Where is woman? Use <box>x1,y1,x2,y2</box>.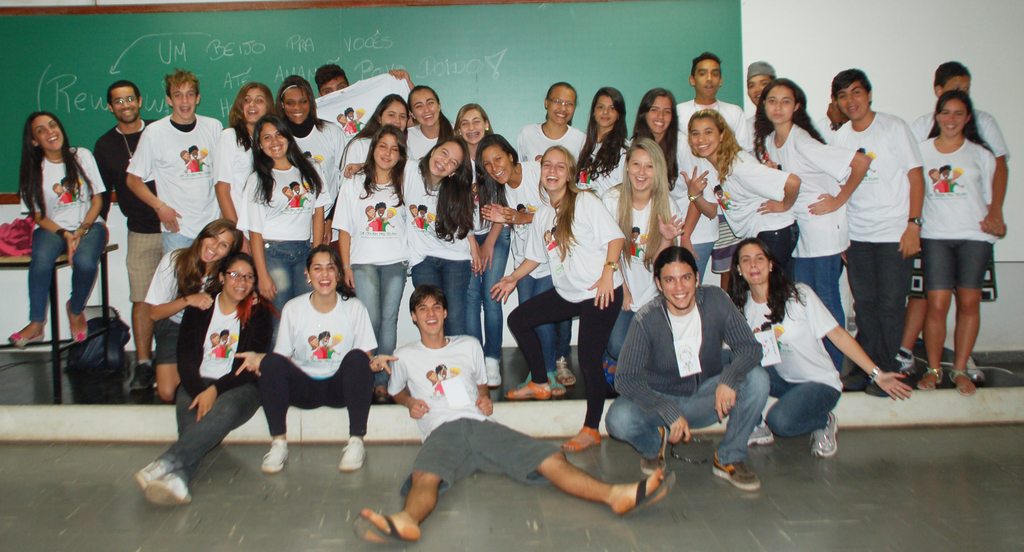
<box>597,131,690,377</box>.
